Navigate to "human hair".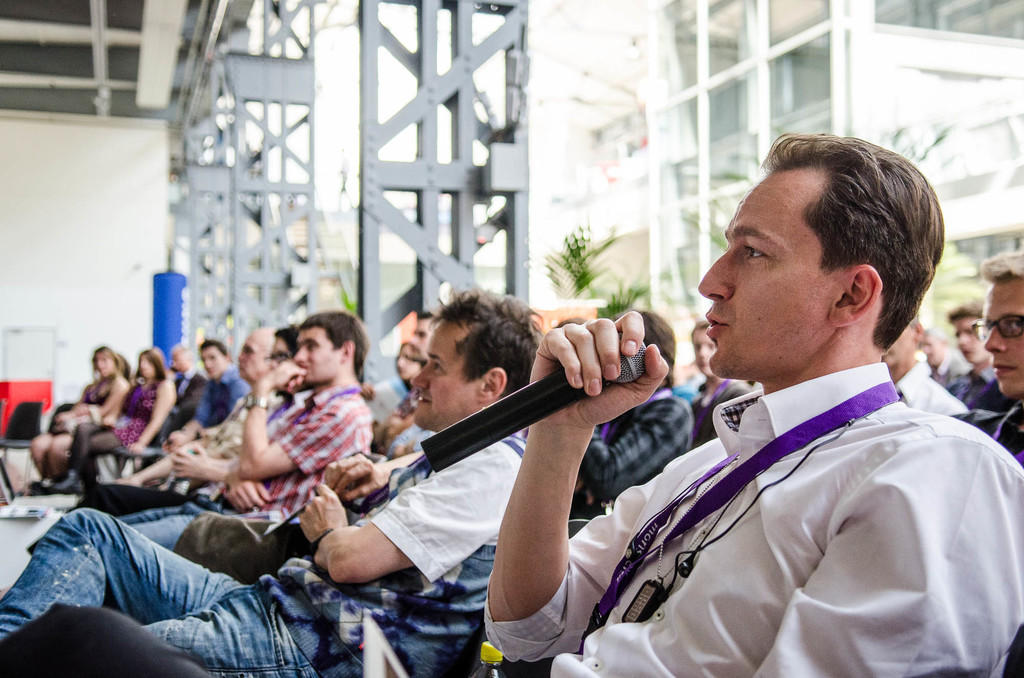
Navigation target: 944/296/984/318.
